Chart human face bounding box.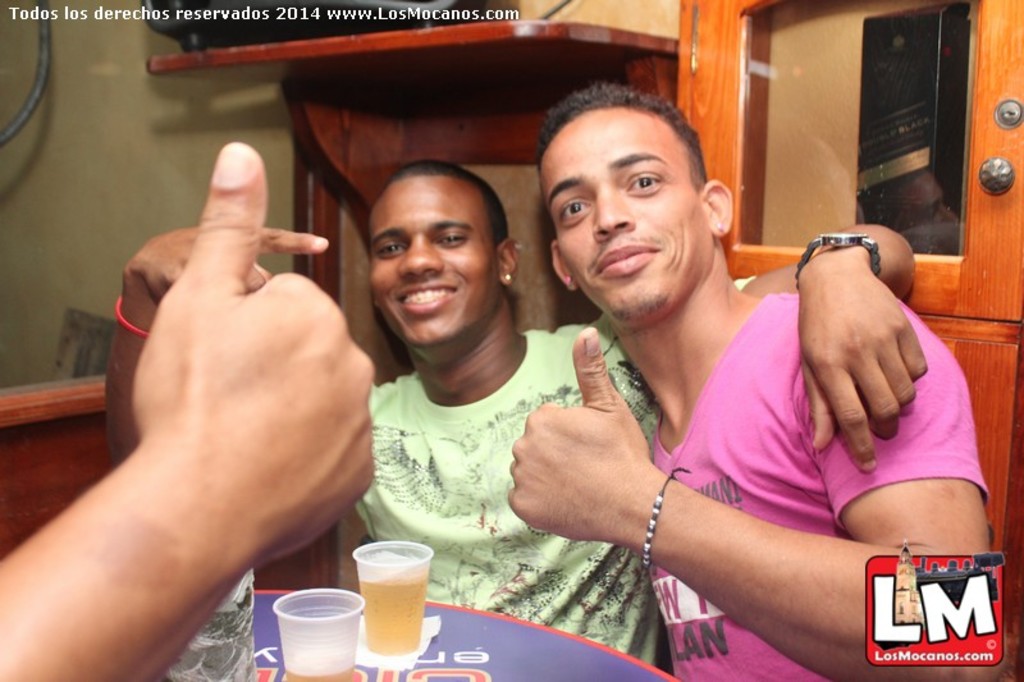
Charted: pyautogui.locateOnScreen(539, 116, 704, 321).
